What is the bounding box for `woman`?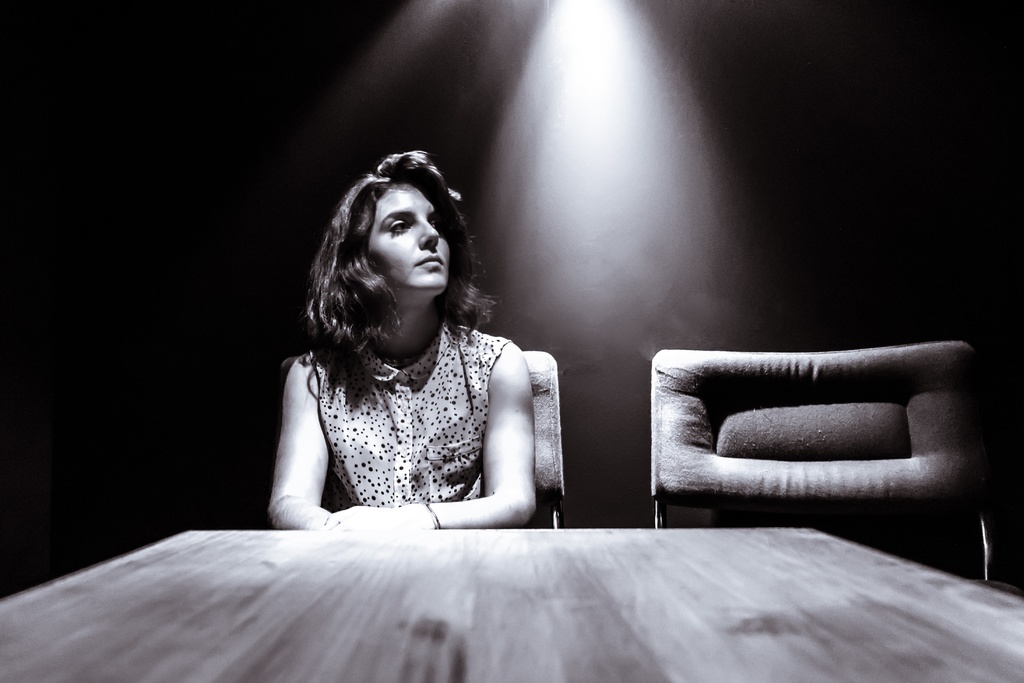
region(244, 149, 563, 527).
